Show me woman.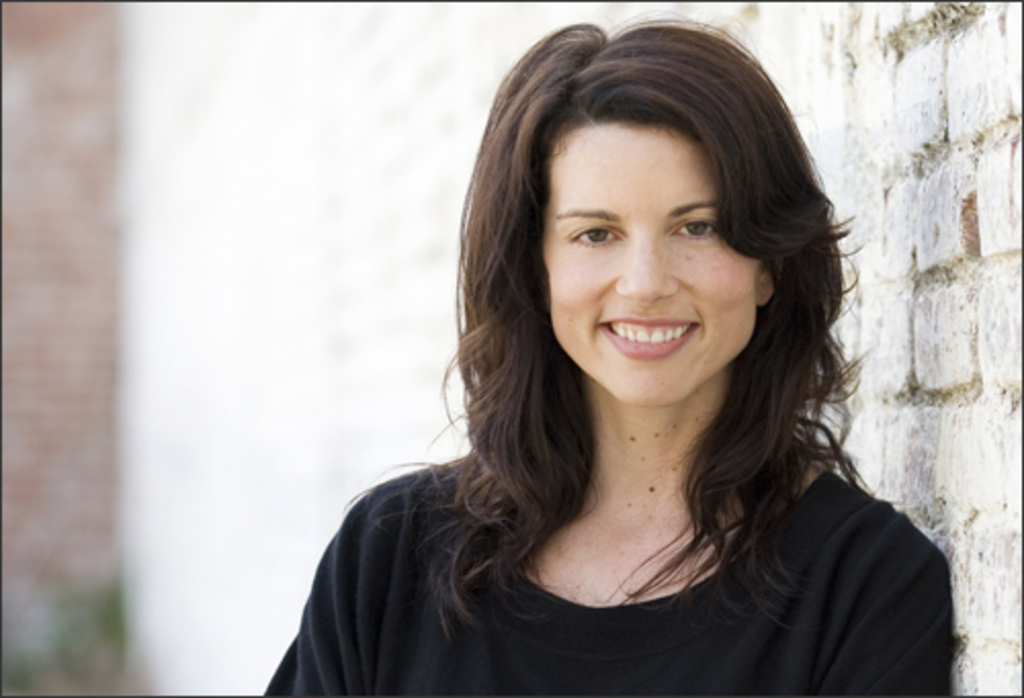
woman is here: {"left": 260, "top": 29, "right": 961, "bottom": 686}.
